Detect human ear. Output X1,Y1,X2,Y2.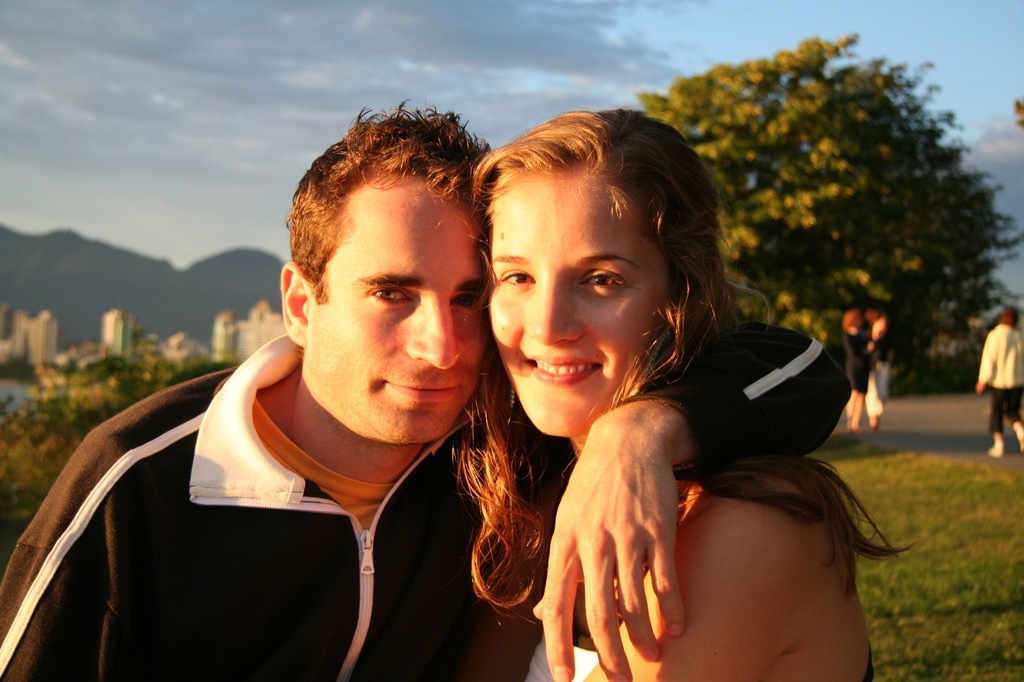
280,262,308,345.
